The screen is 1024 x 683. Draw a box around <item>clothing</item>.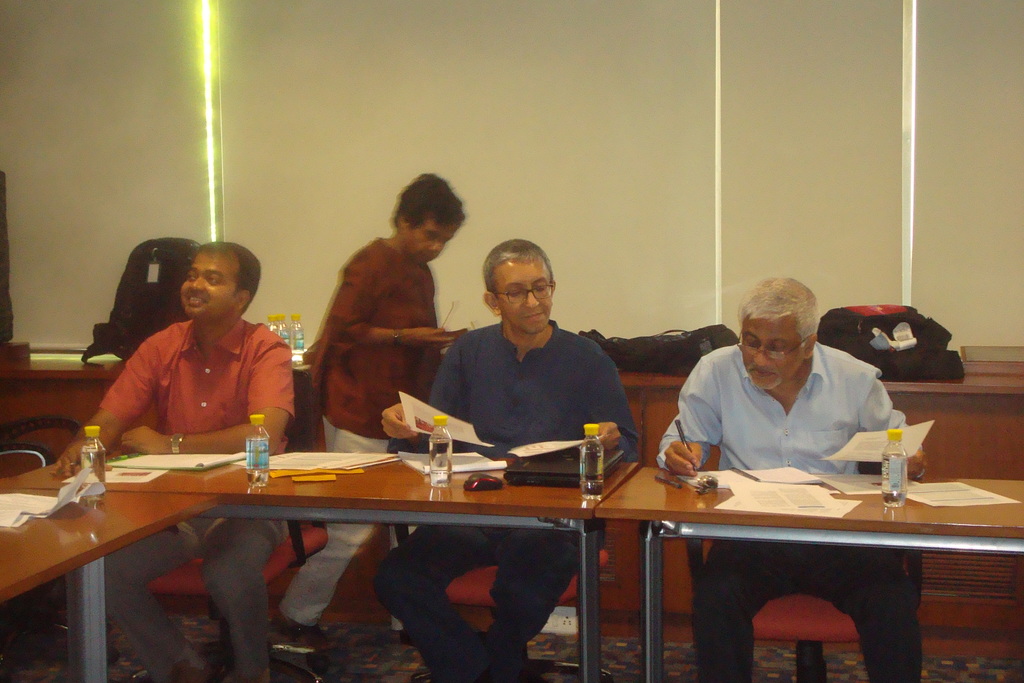
box(98, 317, 294, 682).
